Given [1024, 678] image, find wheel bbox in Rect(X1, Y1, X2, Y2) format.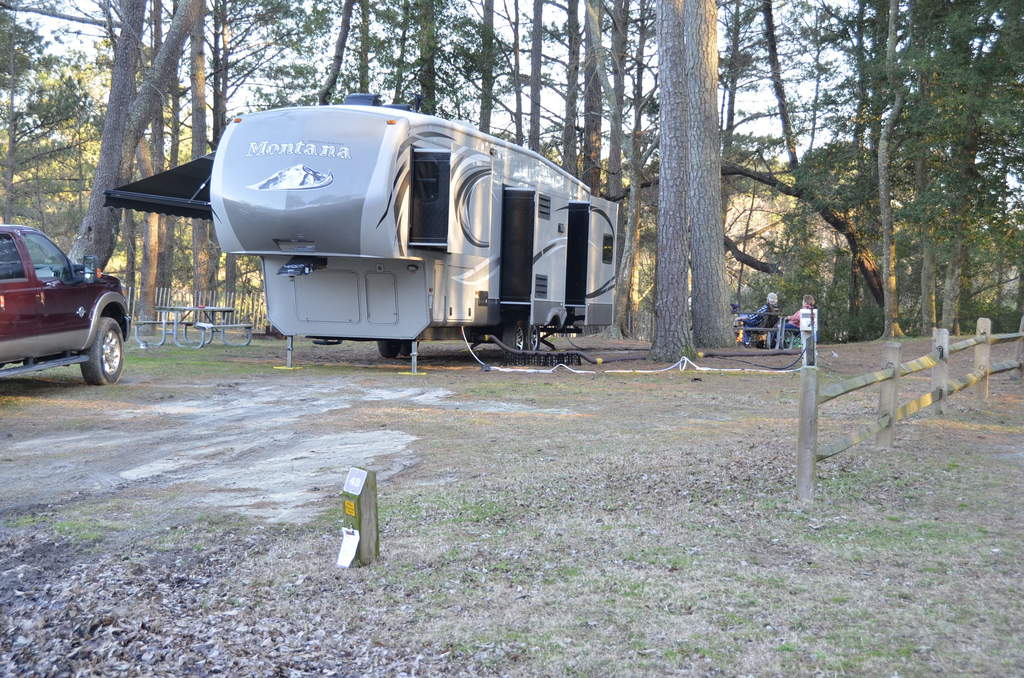
Rect(397, 337, 421, 358).
